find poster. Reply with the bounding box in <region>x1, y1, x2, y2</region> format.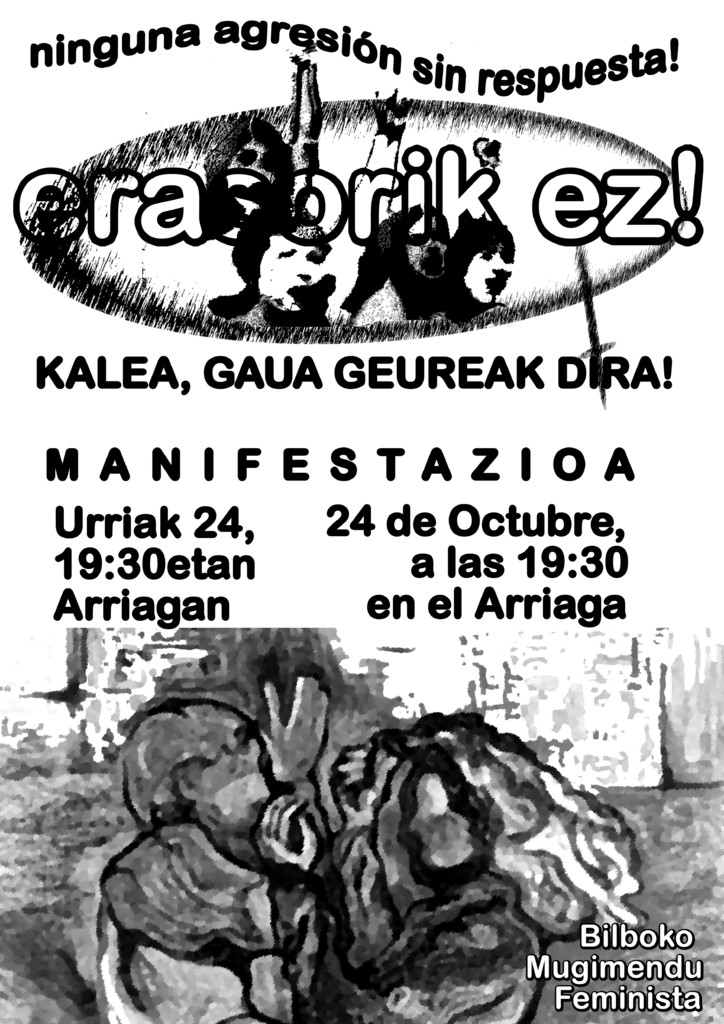
<region>0, 0, 723, 1023</region>.
